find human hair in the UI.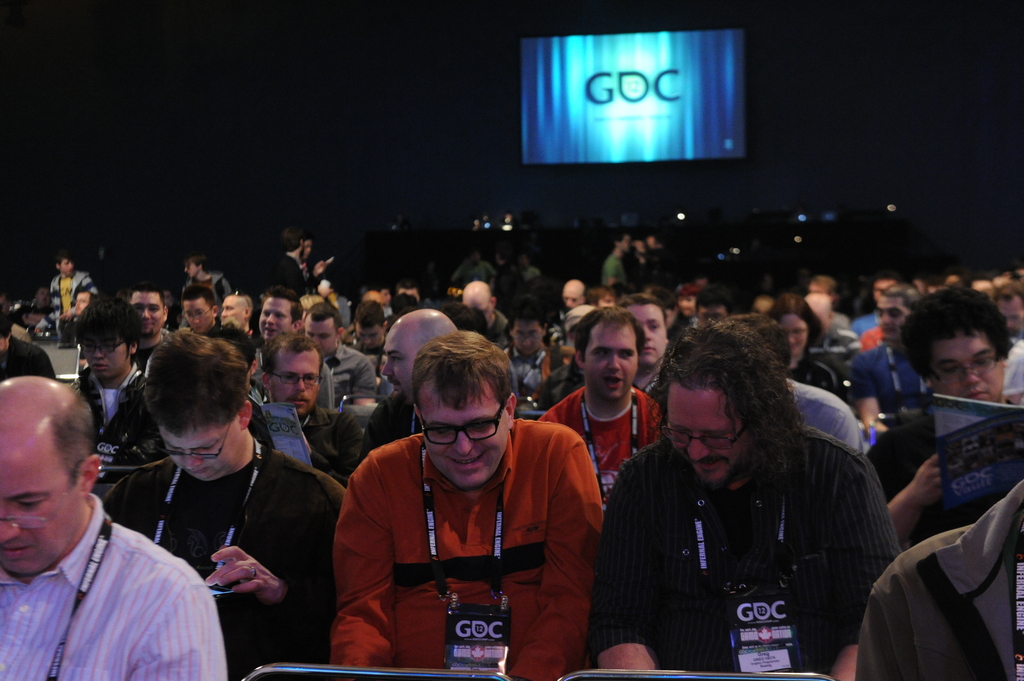
UI element at bbox=[305, 300, 348, 328].
